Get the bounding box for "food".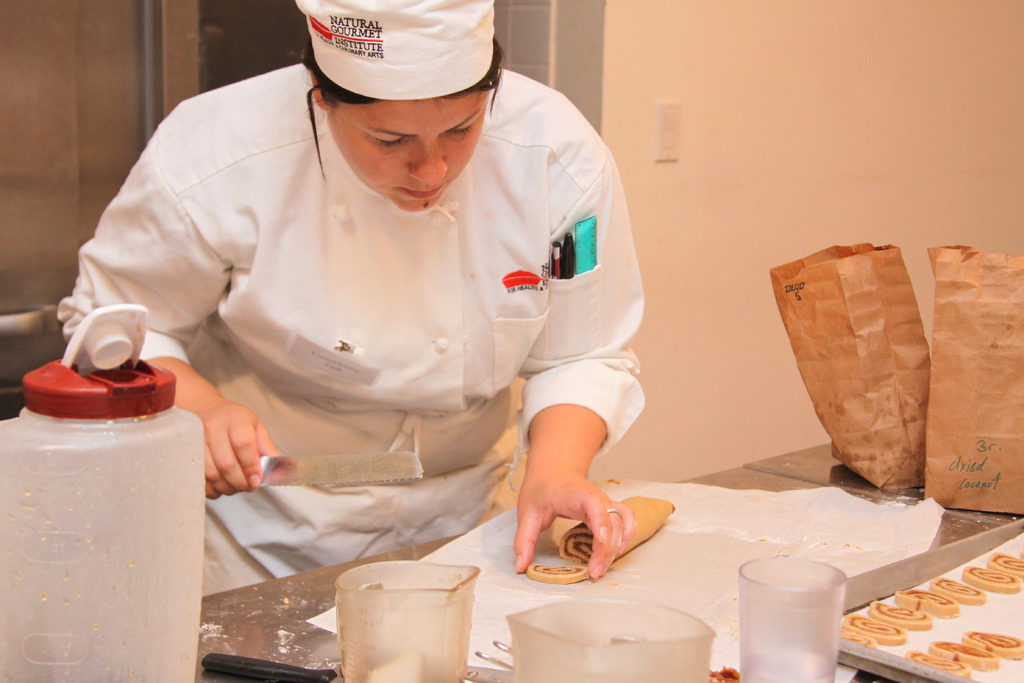
left=525, top=562, right=591, bottom=585.
